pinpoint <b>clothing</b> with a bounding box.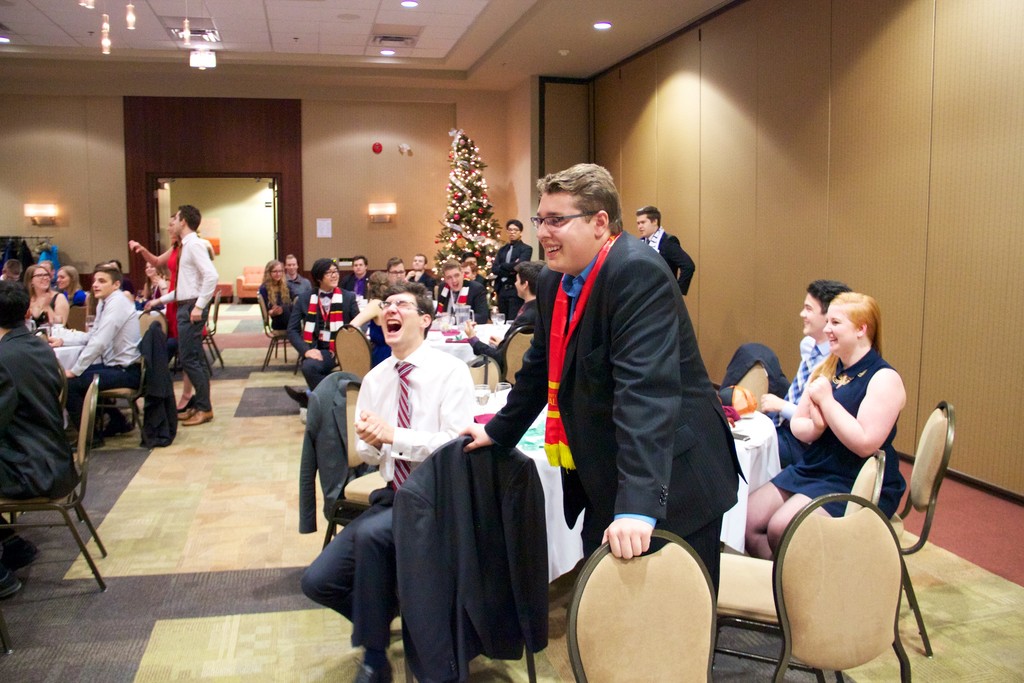
pyautogui.locateOnScreen(297, 374, 351, 536).
